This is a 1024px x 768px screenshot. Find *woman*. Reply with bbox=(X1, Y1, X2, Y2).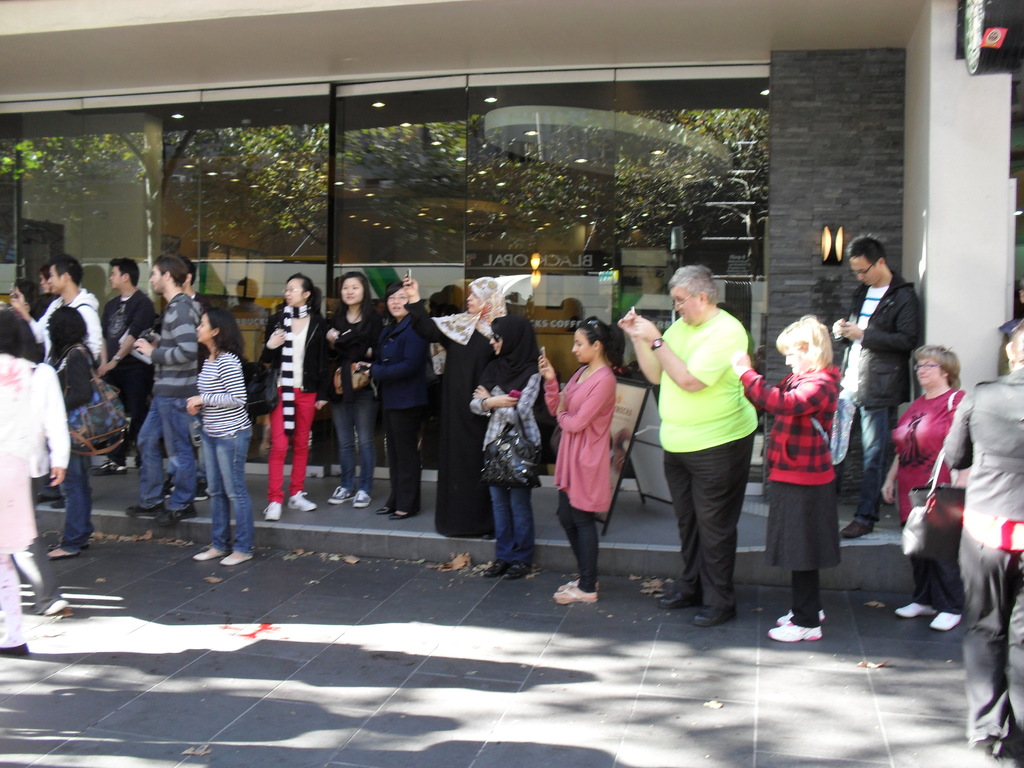
bbox=(187, 308, 255, 565).
